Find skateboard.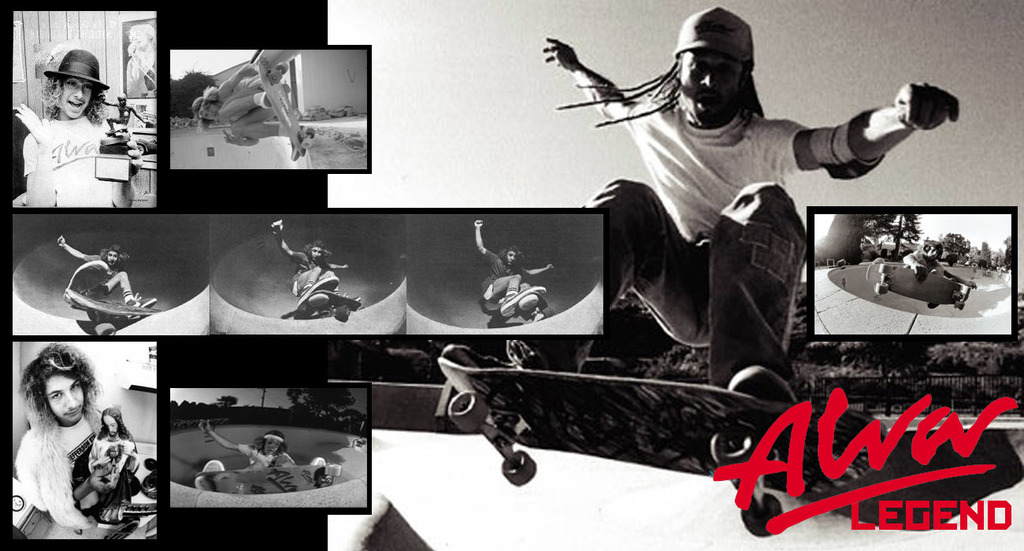
307:290:359:324.
